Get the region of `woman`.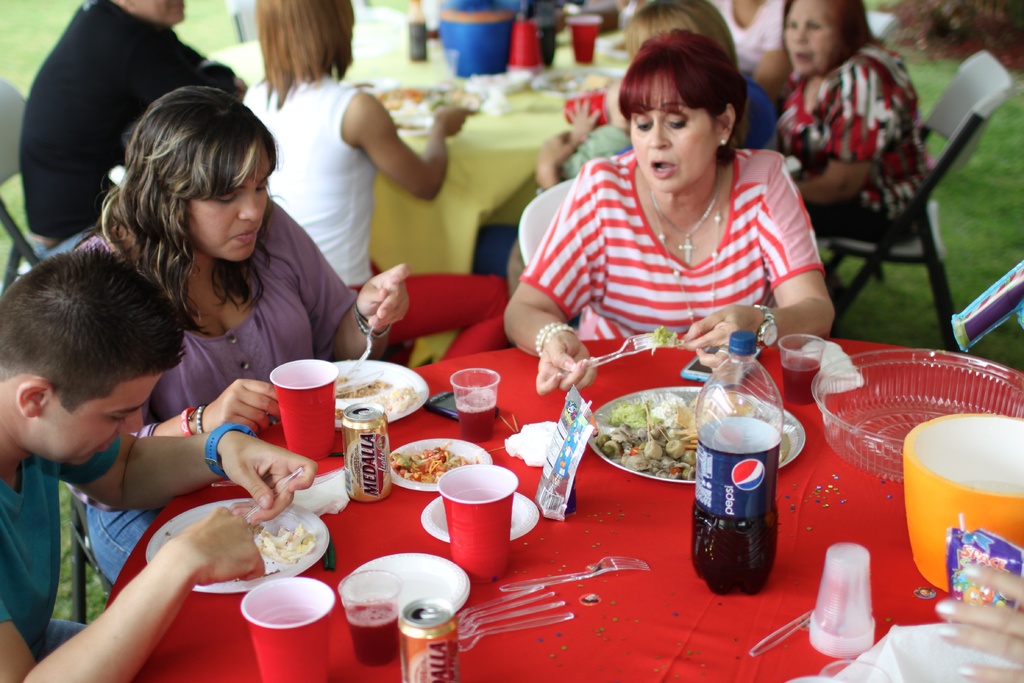
518:0:791:193.
